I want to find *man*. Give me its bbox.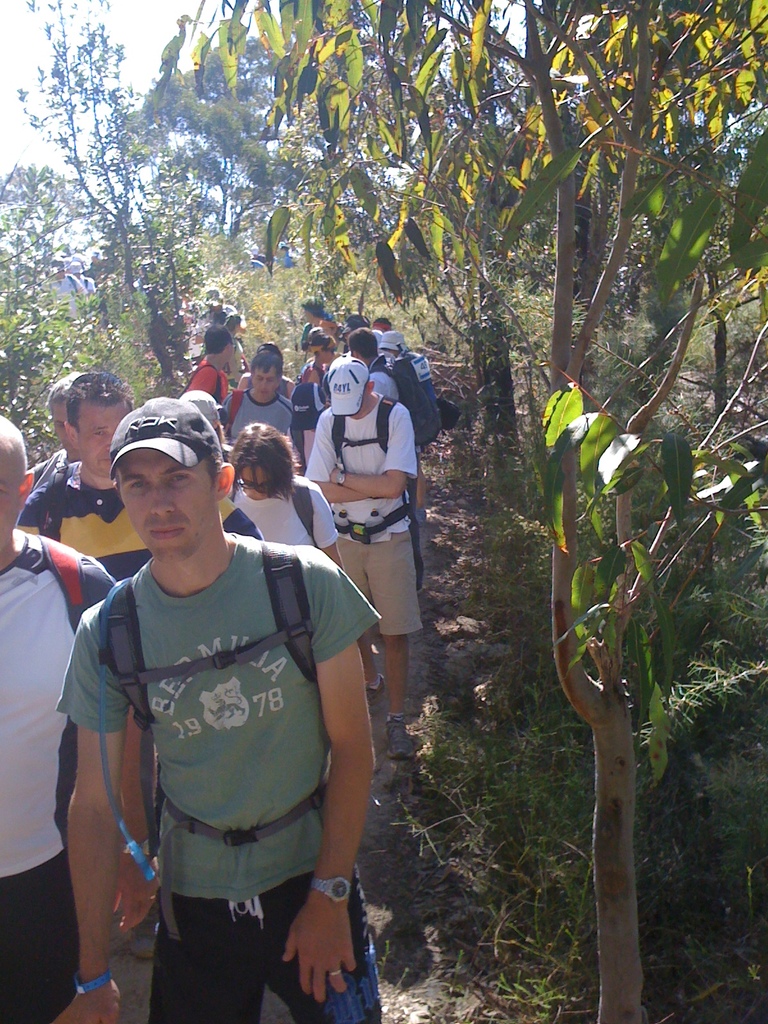
348, 333, 434, 461.
